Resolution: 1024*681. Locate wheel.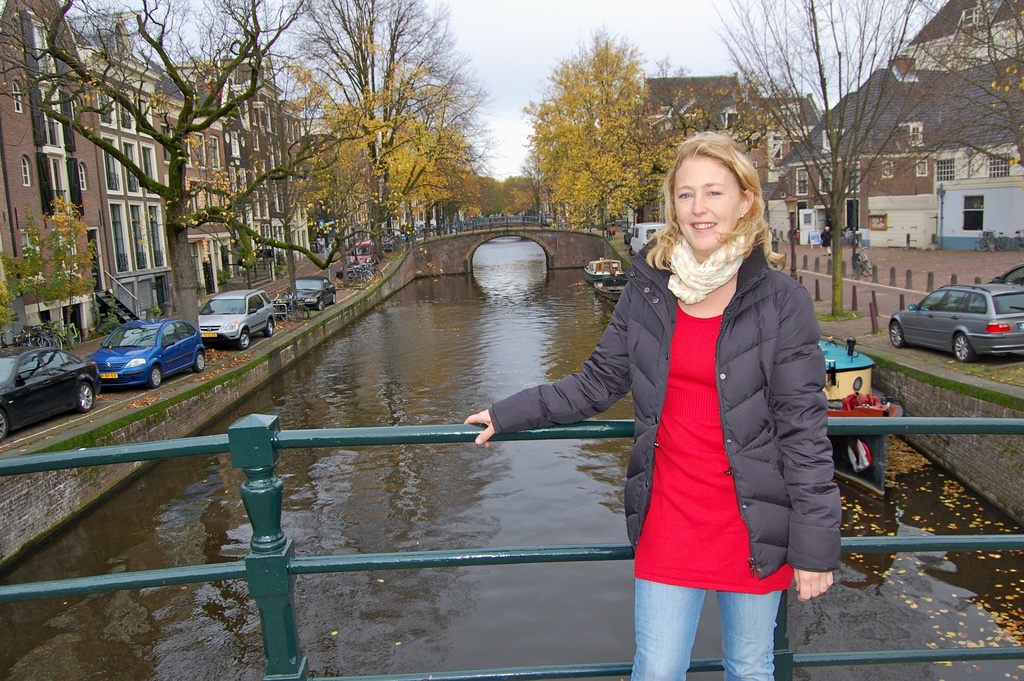
(956, 332, 975, 361).
